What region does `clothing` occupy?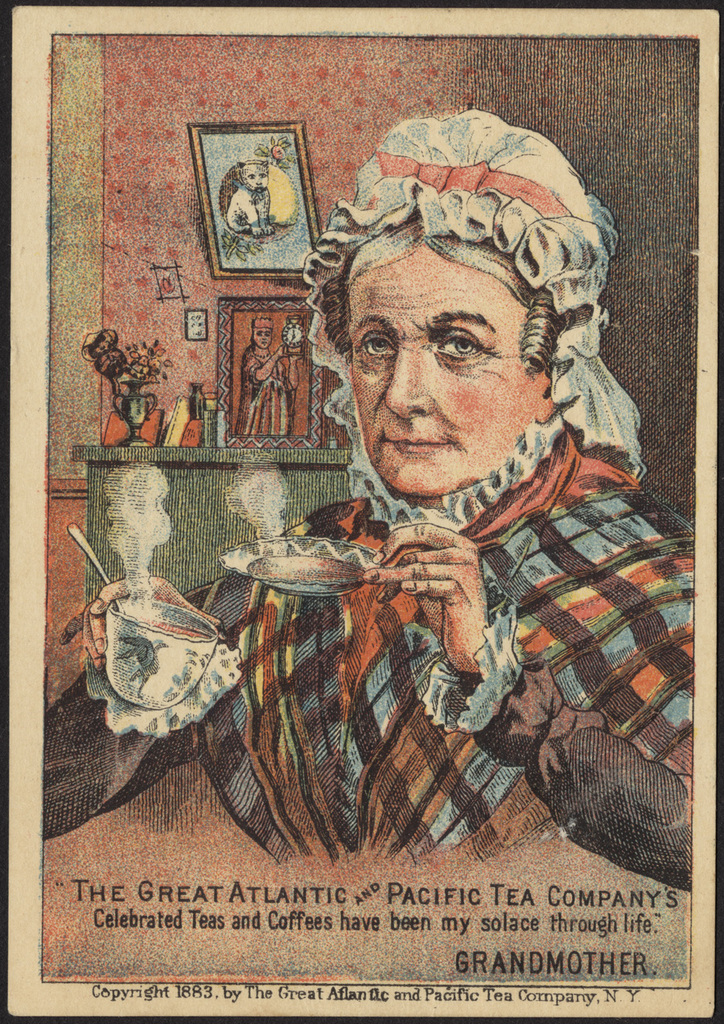
154,444,565,879.
